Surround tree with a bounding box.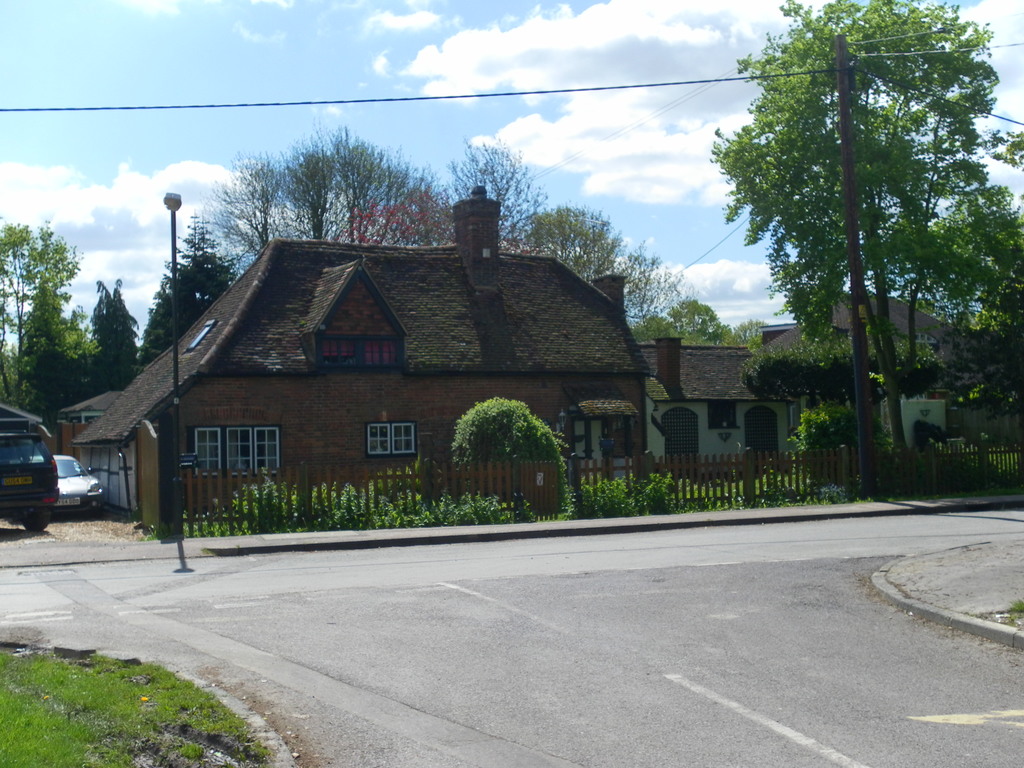
x1=164 y1=214 x2=245 y2=316.
